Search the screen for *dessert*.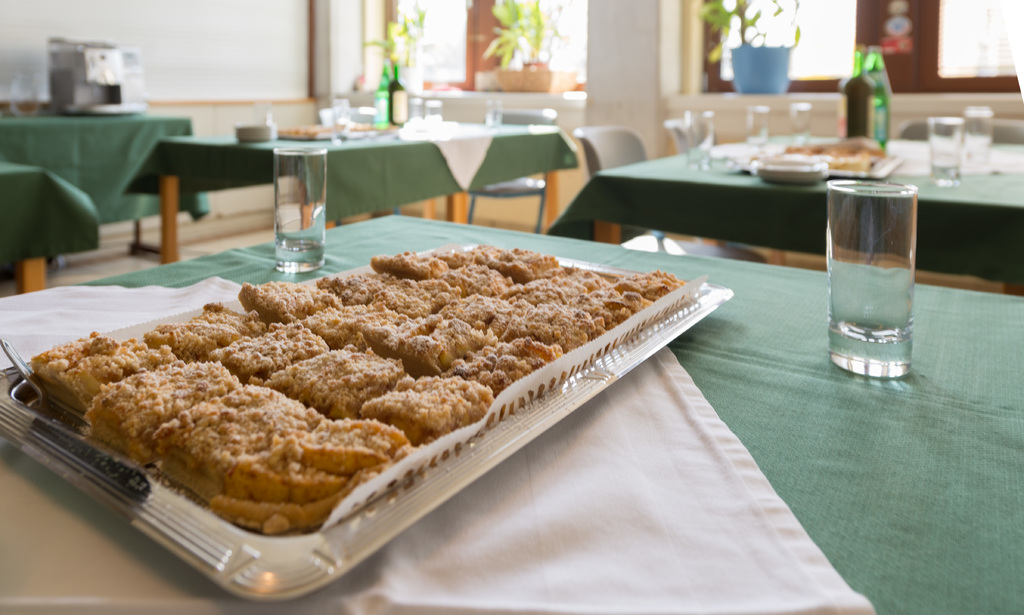
Found at crop(433, 246, 470, 260).
